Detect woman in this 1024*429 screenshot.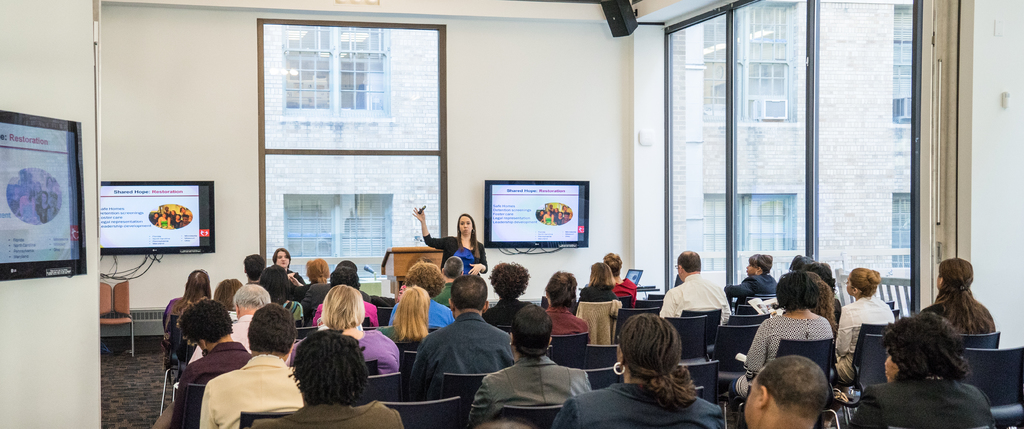
Detection: {"left": 723, "top": 250, "right": 778, "bottom": 316}.
